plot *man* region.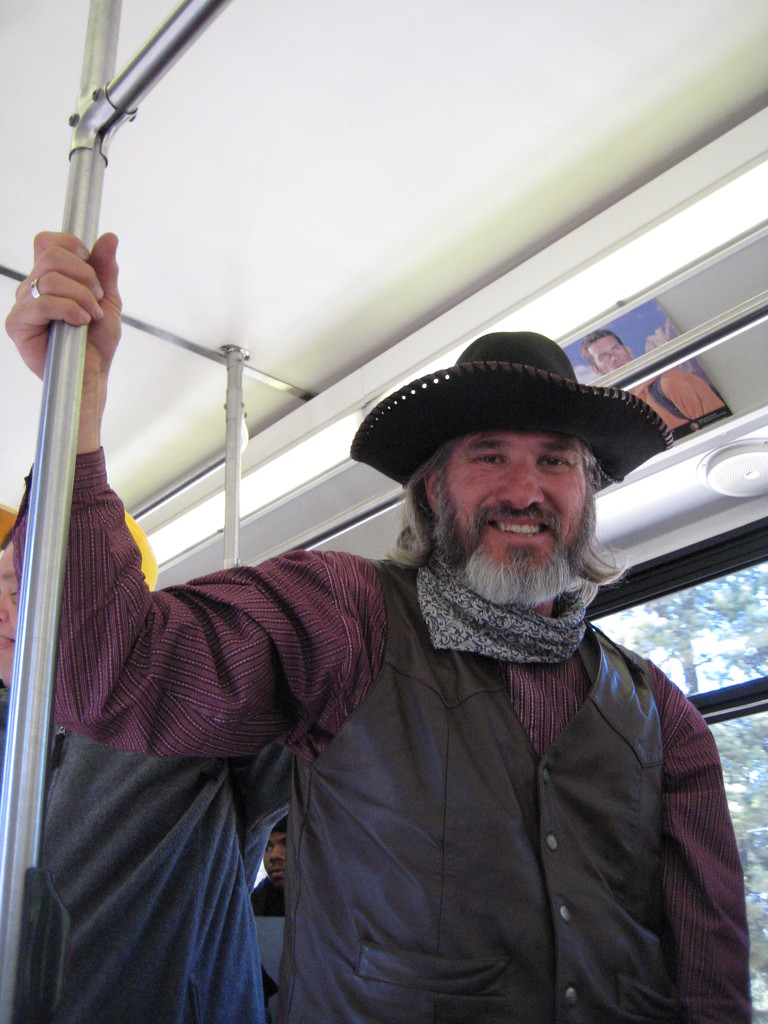
Plotted at rect(602, 320, 737, 454).
